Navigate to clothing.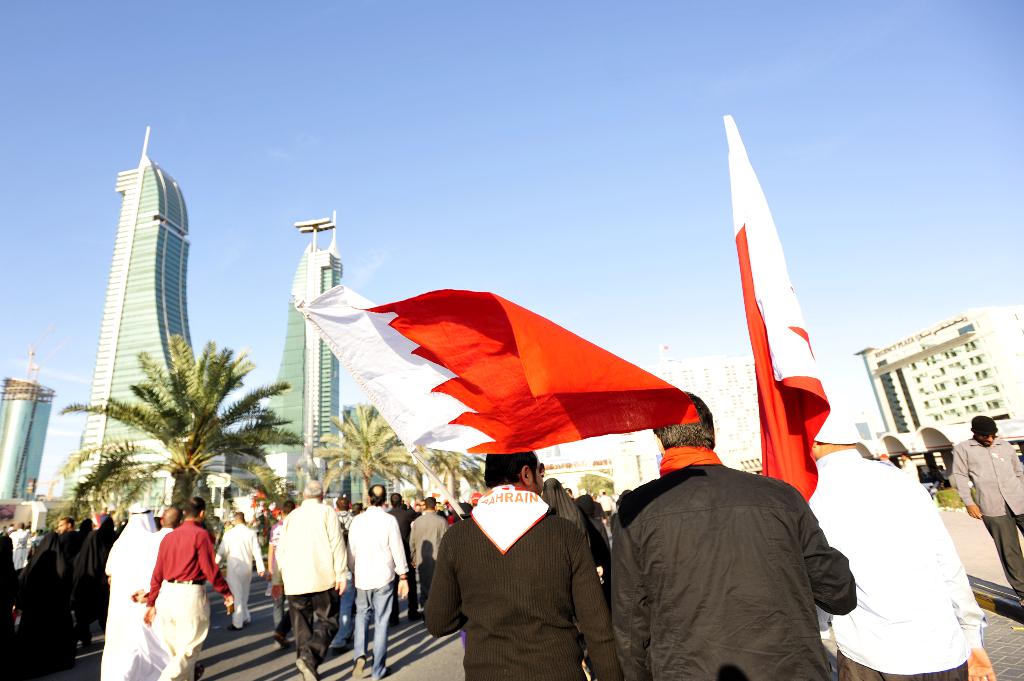
Navigation target: [x1=882, y1=461, x2=899, y2=466].
